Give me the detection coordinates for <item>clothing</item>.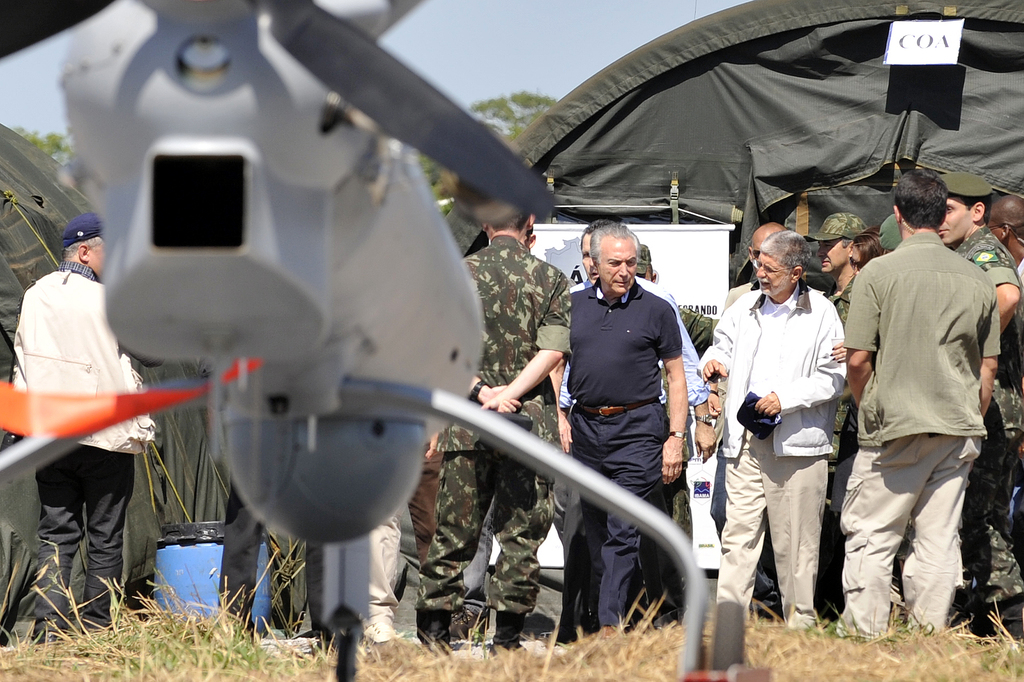
select_region(699, 288, 845, 640).
